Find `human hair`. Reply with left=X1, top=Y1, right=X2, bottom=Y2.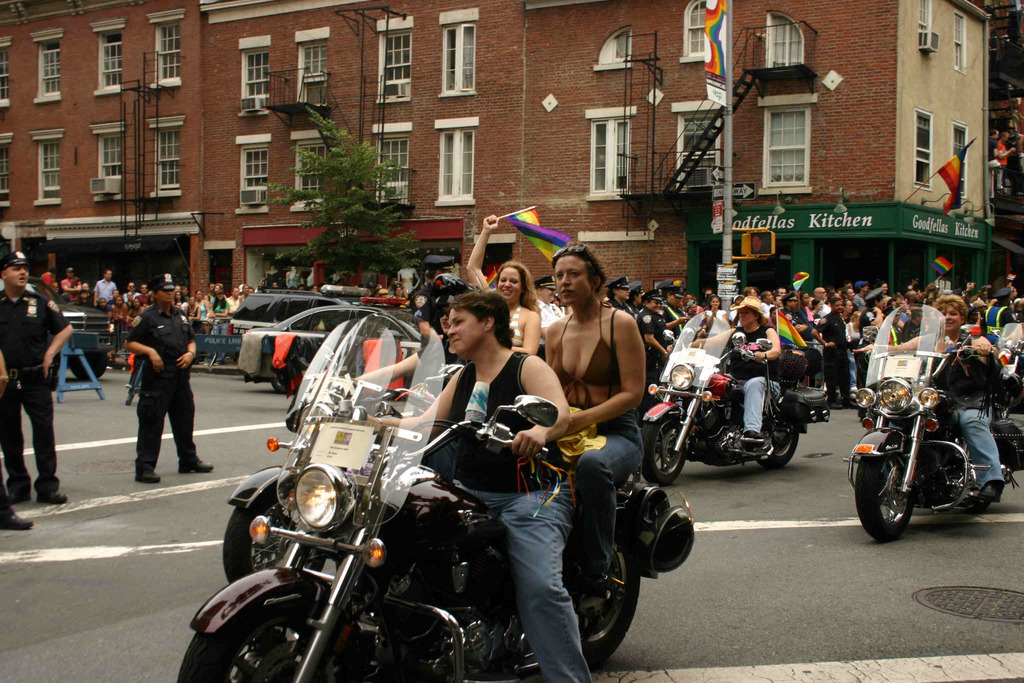
left=610, top=287, right=616, bottom=296.
